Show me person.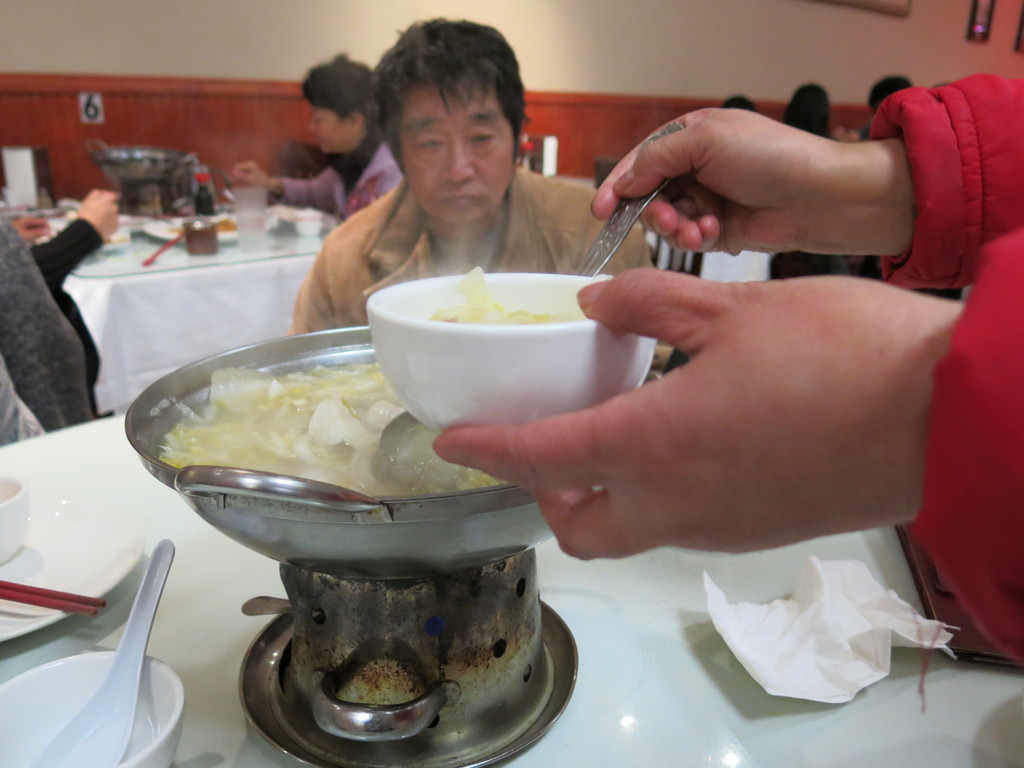
person is here: {"x1": 266, "y1": 21, "x2": 660, "y2": 346}.
